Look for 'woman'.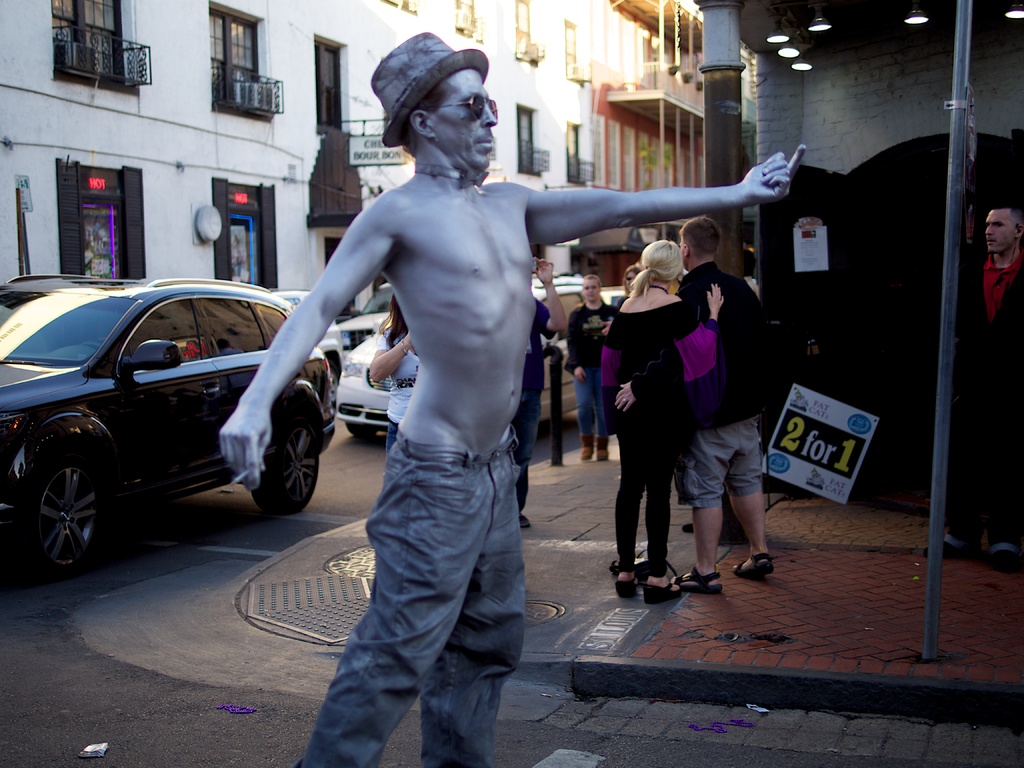
Found: x1=562 y1=271 x2=620 y2=460.
